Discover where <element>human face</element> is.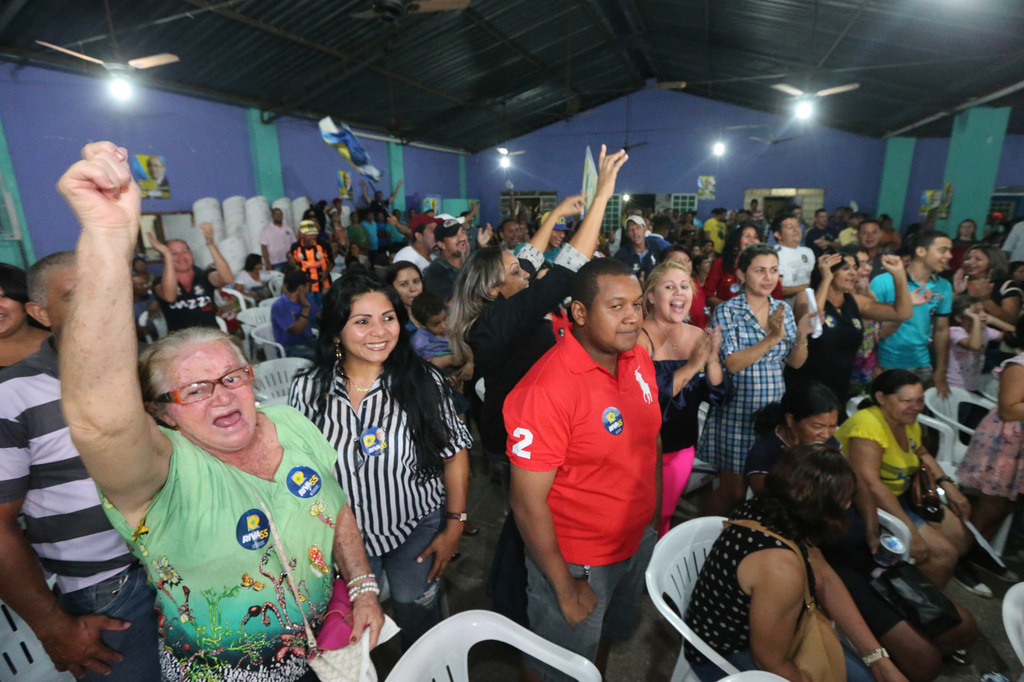
Discovered at [x1=0, y1=292, x2=26, y2=335].
